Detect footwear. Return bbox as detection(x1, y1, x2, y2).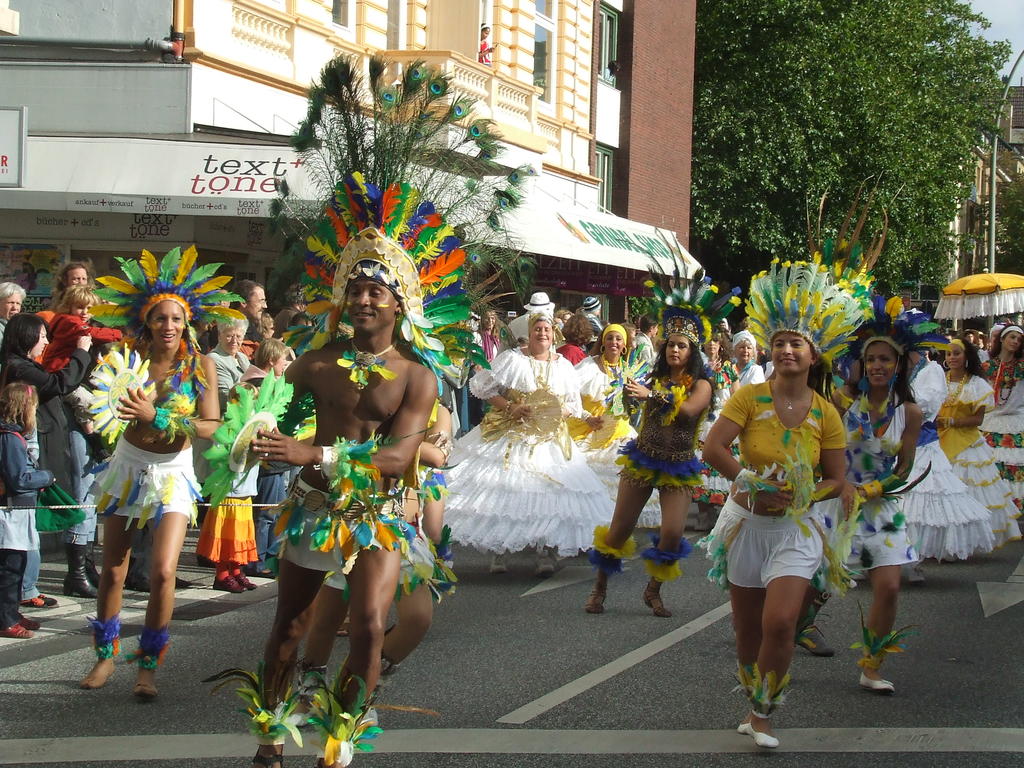
detection(235, 570, 260, 591).
